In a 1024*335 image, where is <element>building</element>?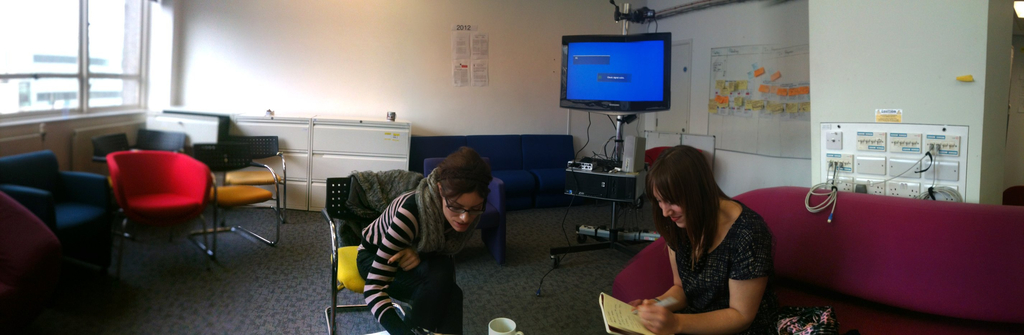
{"x1": 0, "y1": 0, "x2": 1023, "y2": 334}.
